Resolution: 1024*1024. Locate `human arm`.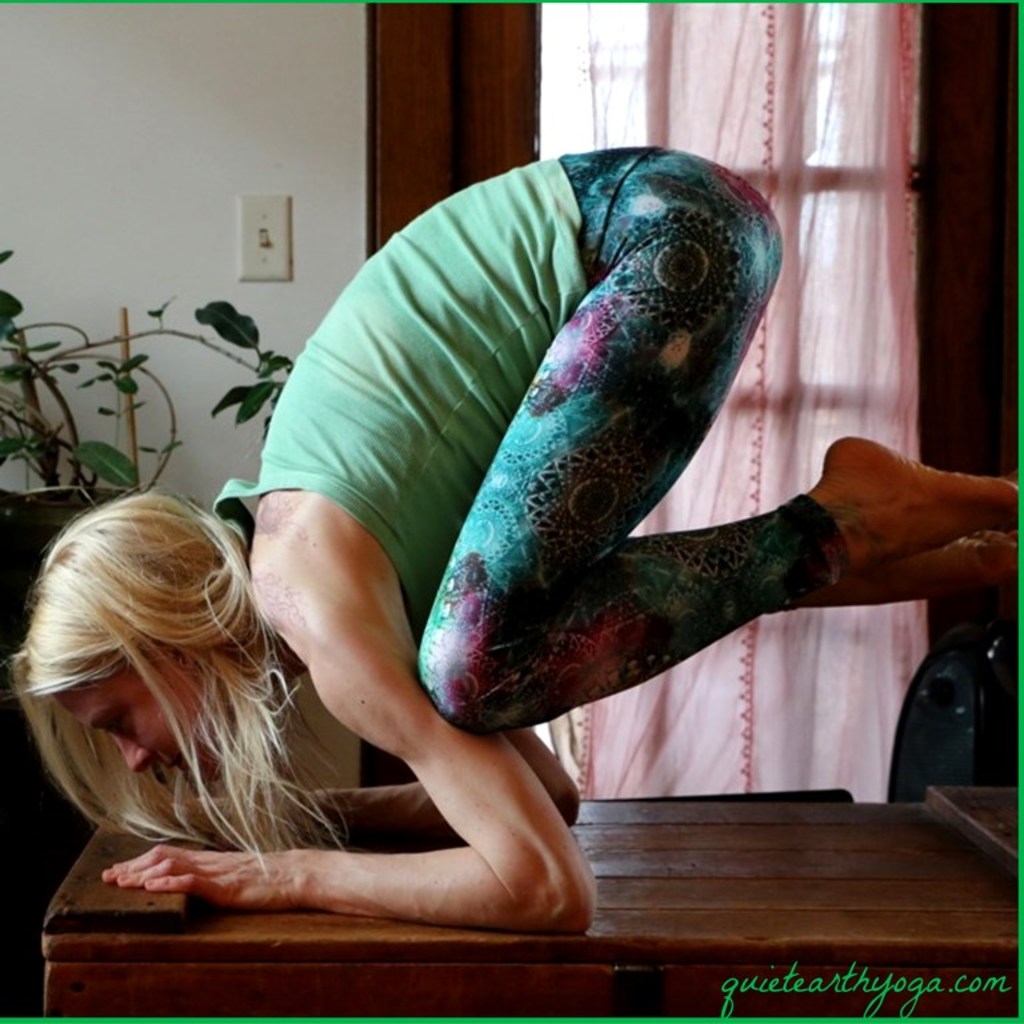
[96, 608, 600, 933].
